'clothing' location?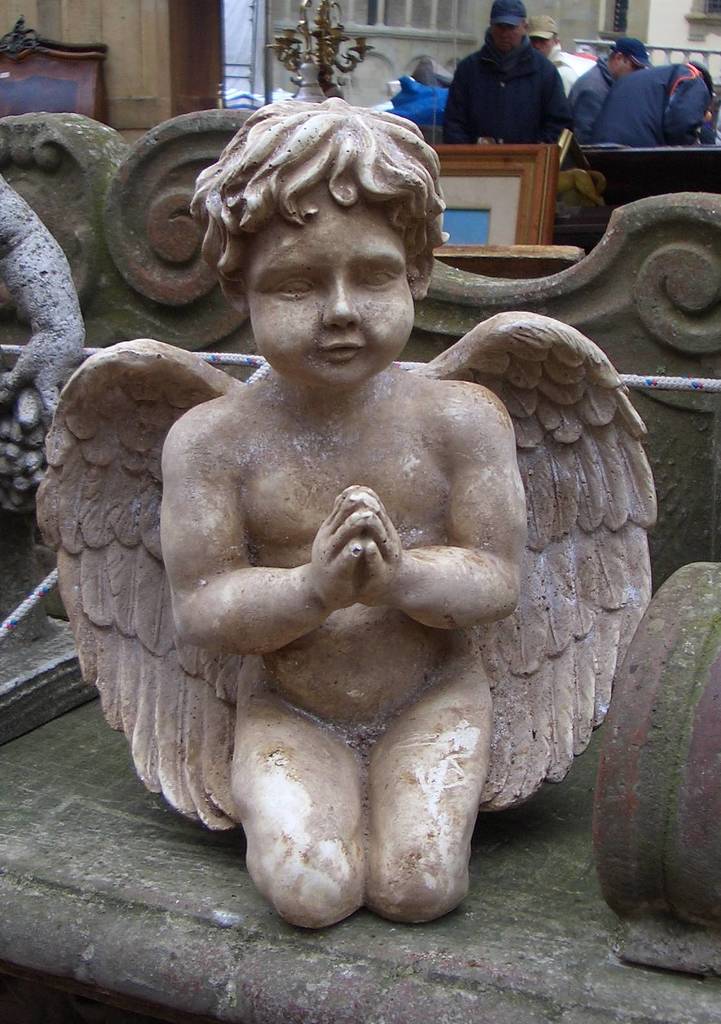
Rect(575, 23, 713, 156)
